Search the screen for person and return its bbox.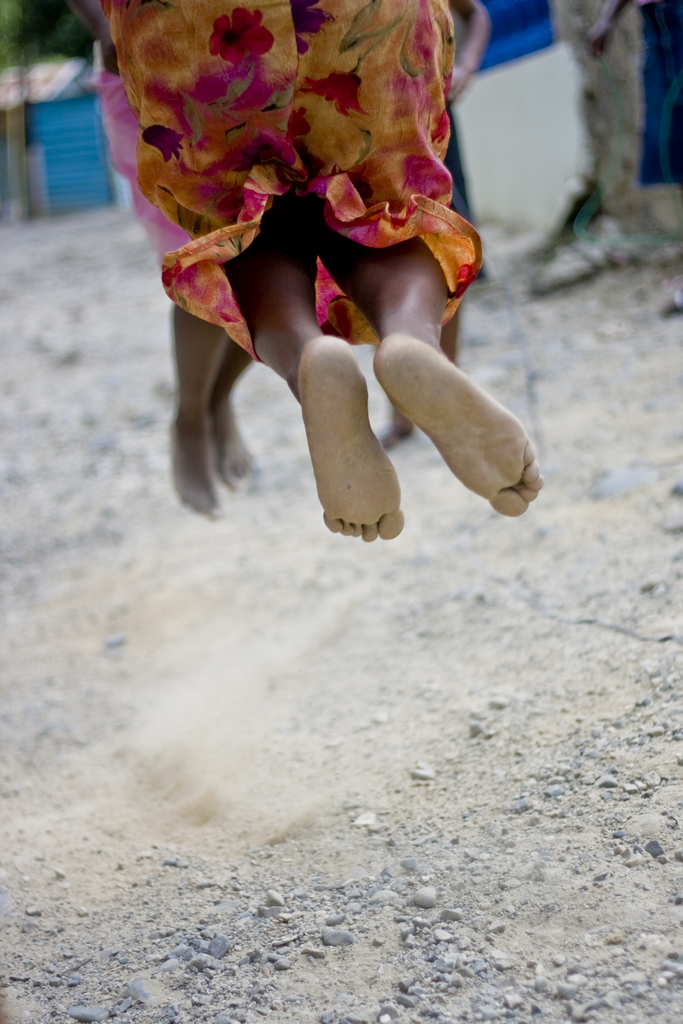
Found: (87,0,550,564).
